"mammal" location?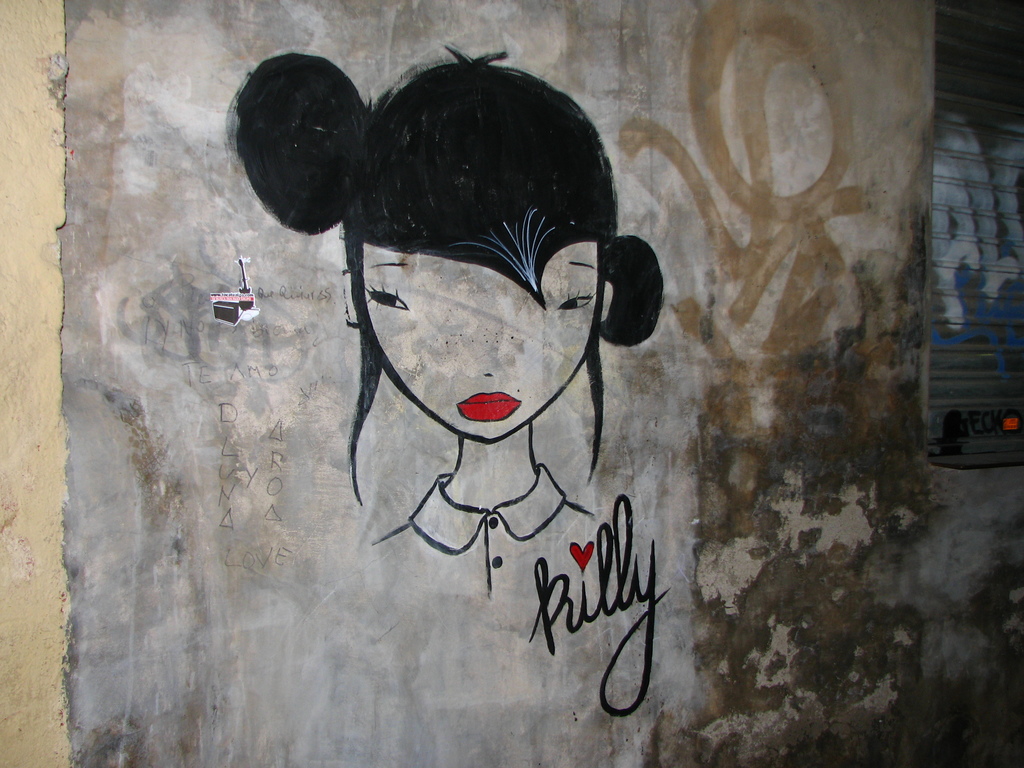
x1=227, y1=44, x2=665, y2=602
